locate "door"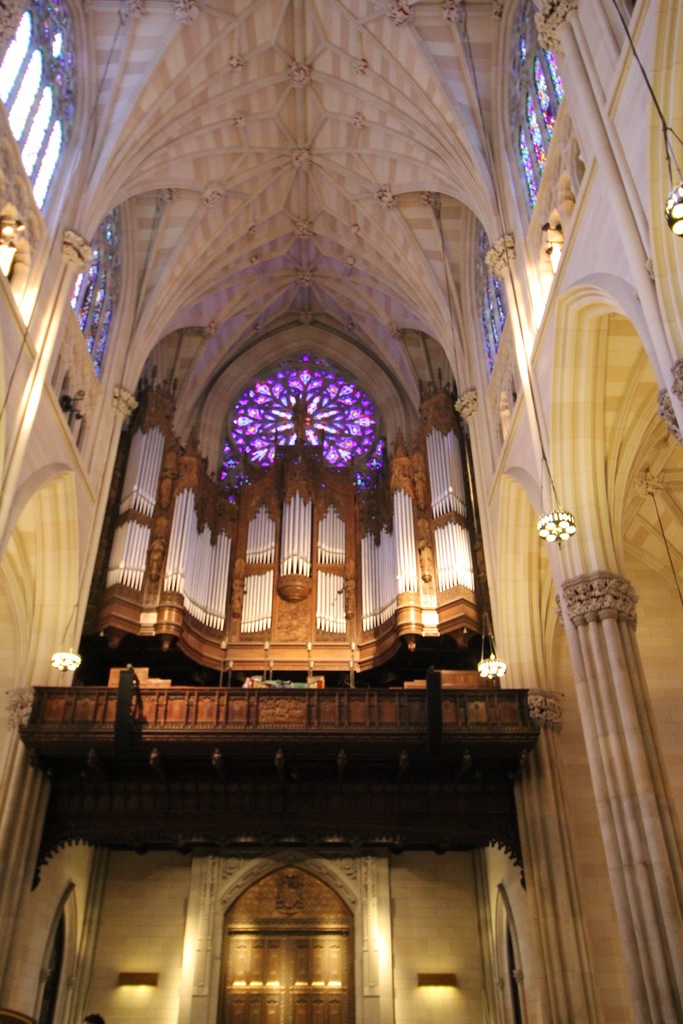
left=179, top=846, right=385, bottom=1018
